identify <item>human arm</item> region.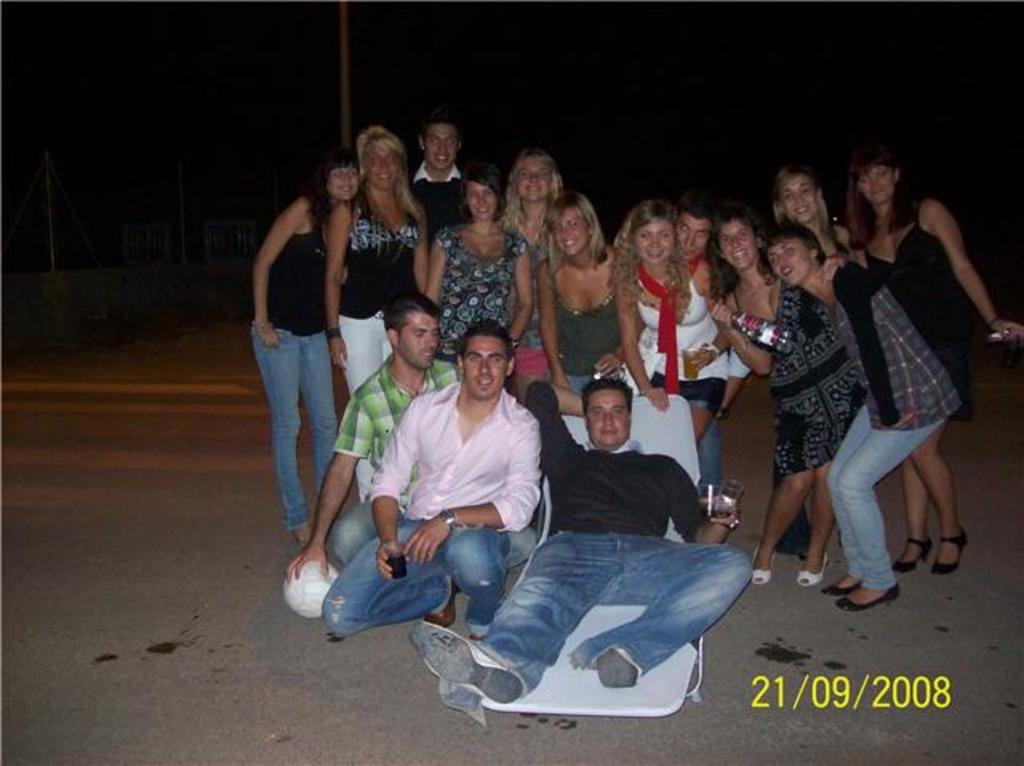
Region: x1=517, y1=381, x2=597, y2=473.
